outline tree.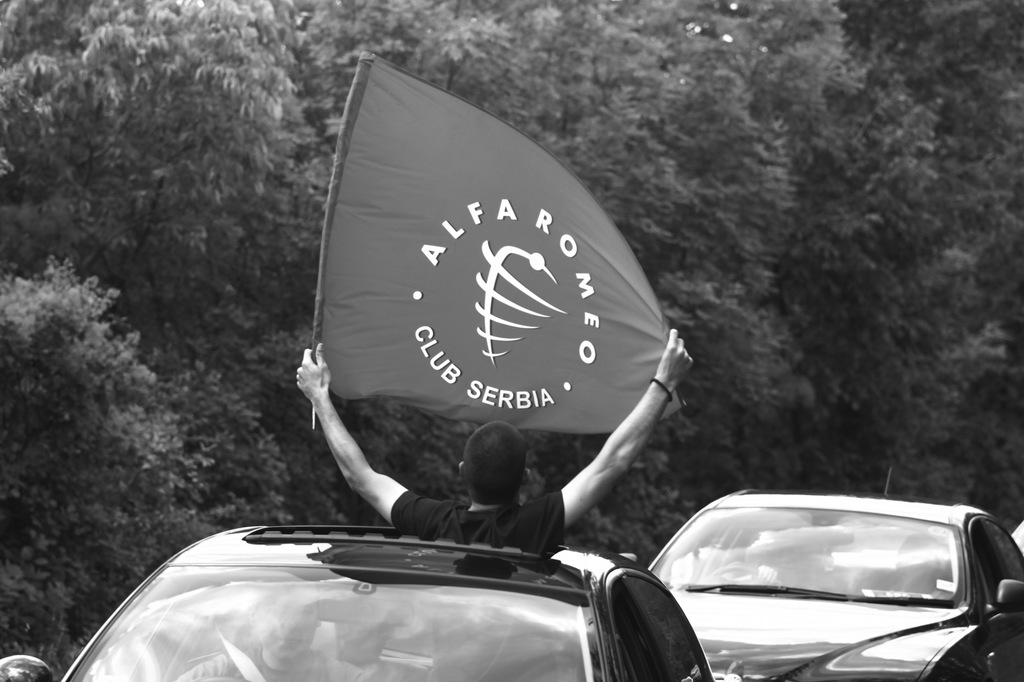
Outline: (left=797, top=12, right=984, bottom=502).
